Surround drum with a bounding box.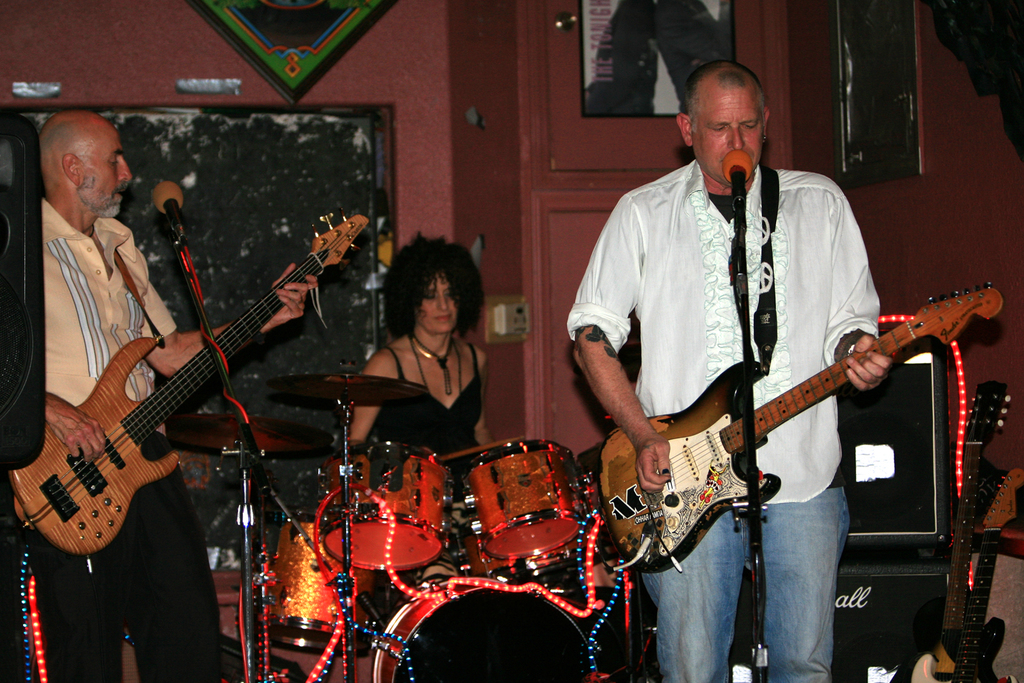
x1=373 y1=579 x2=599 y2=682.
